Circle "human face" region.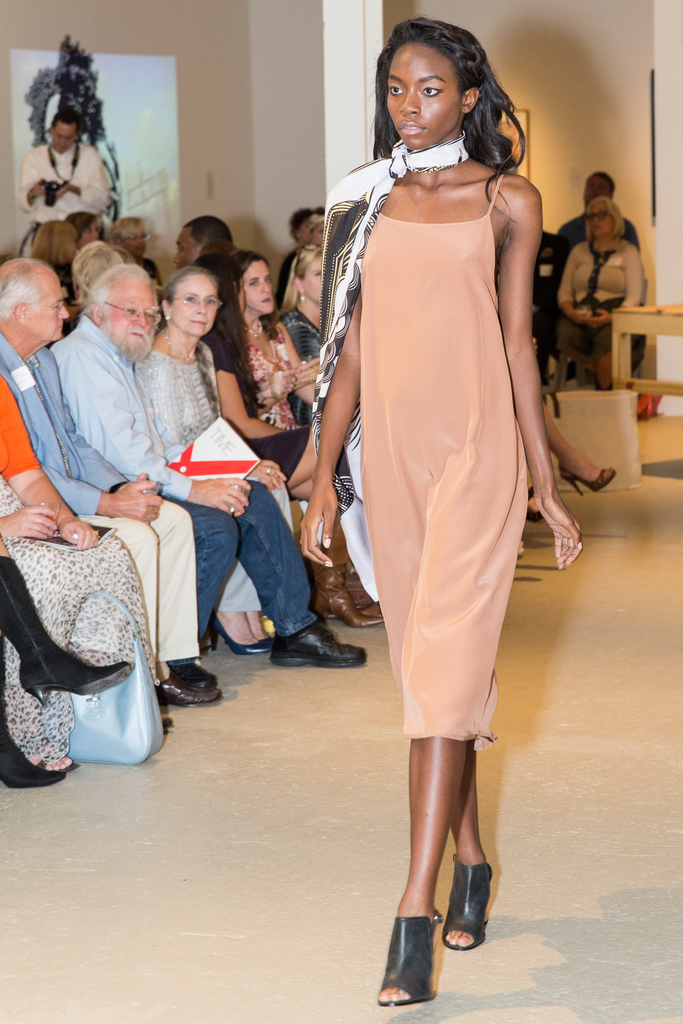
Region: [x1=171, y1=273, x2=215, y2=335].
